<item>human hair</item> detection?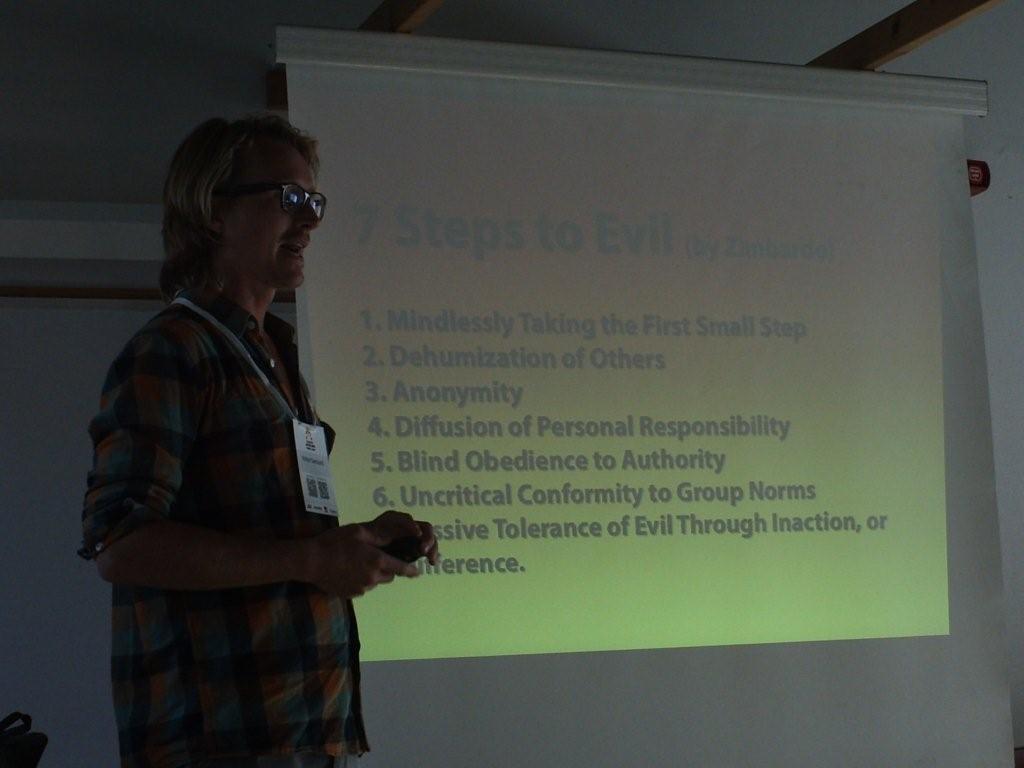
<region>149, 100, 309, 303</region>
